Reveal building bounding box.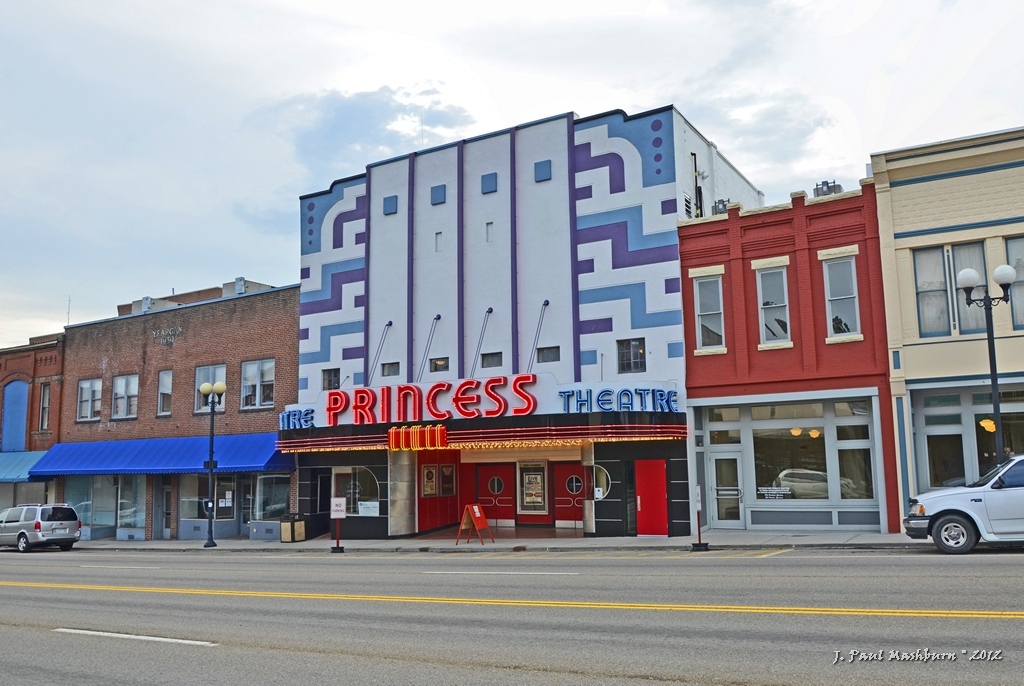
Revealed: left=0, top=275, right=301, bottom=540.
